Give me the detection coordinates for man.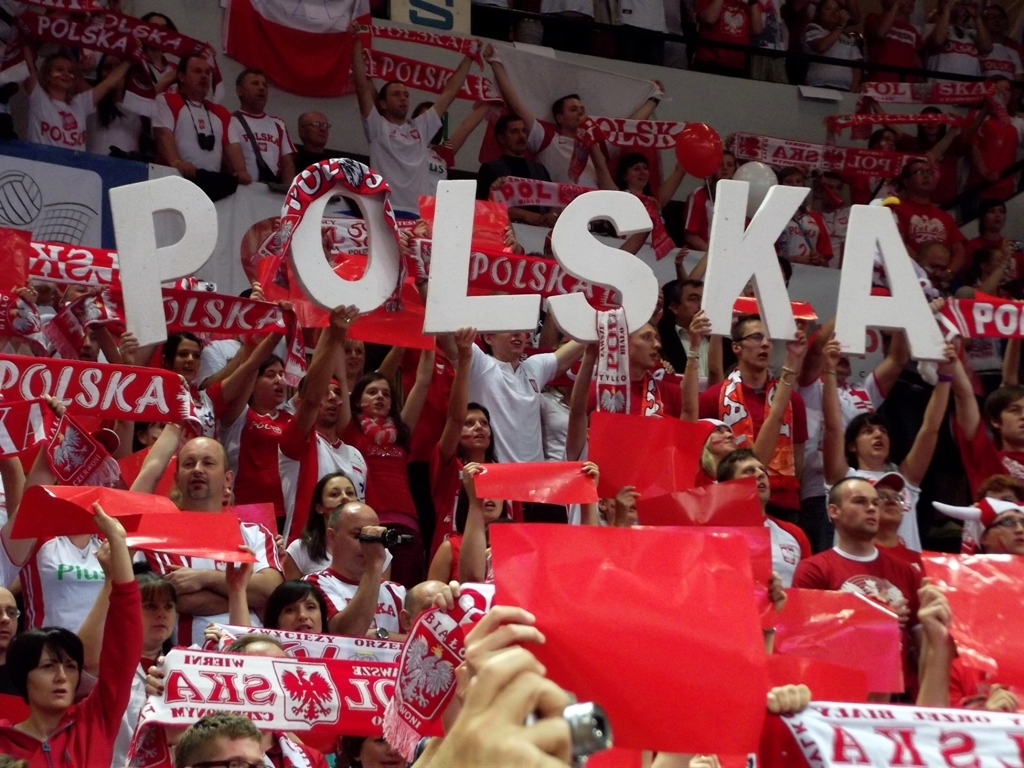
870,470,924,615.
